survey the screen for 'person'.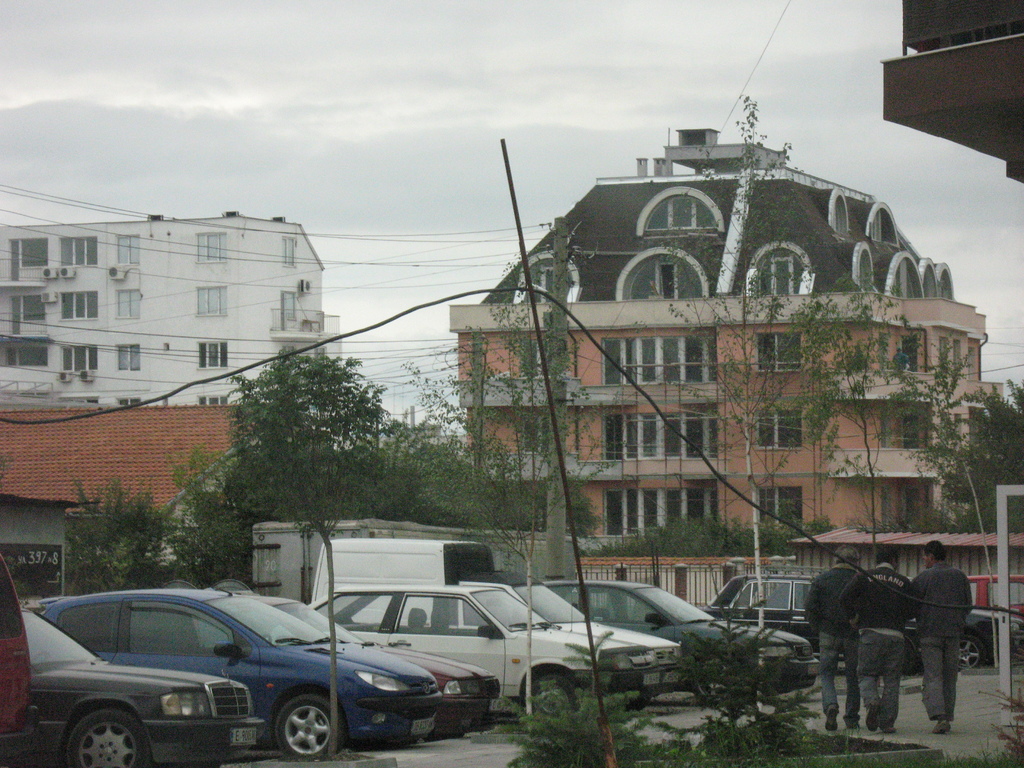
Survey found: [left=917, top=545, right=979, bottom=735].
